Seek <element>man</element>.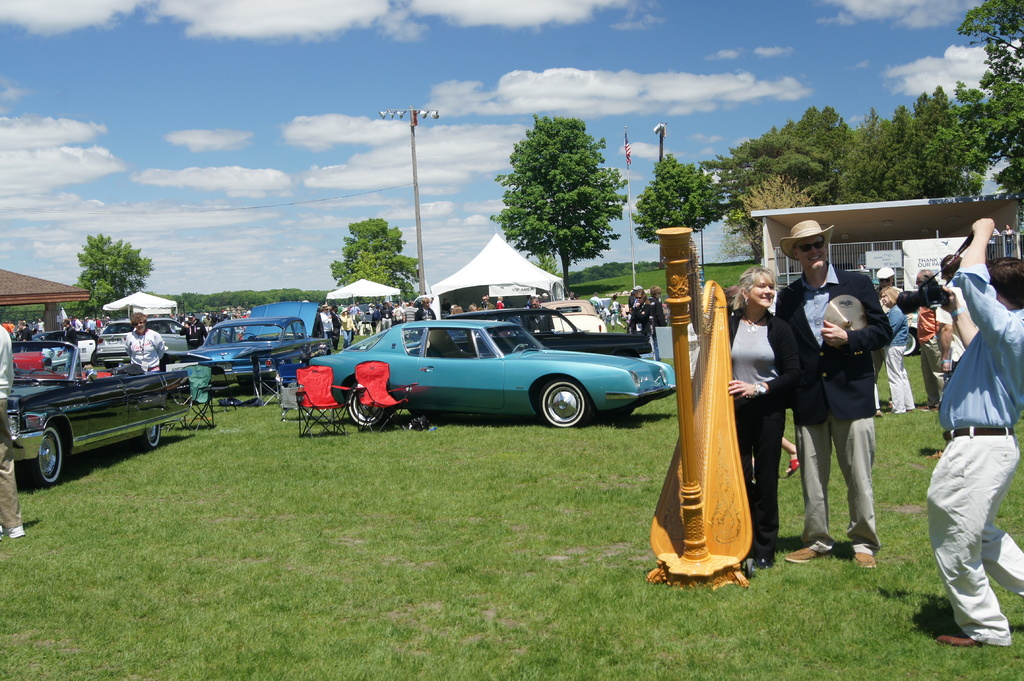
bbox=(349, 305, 356, 334).
